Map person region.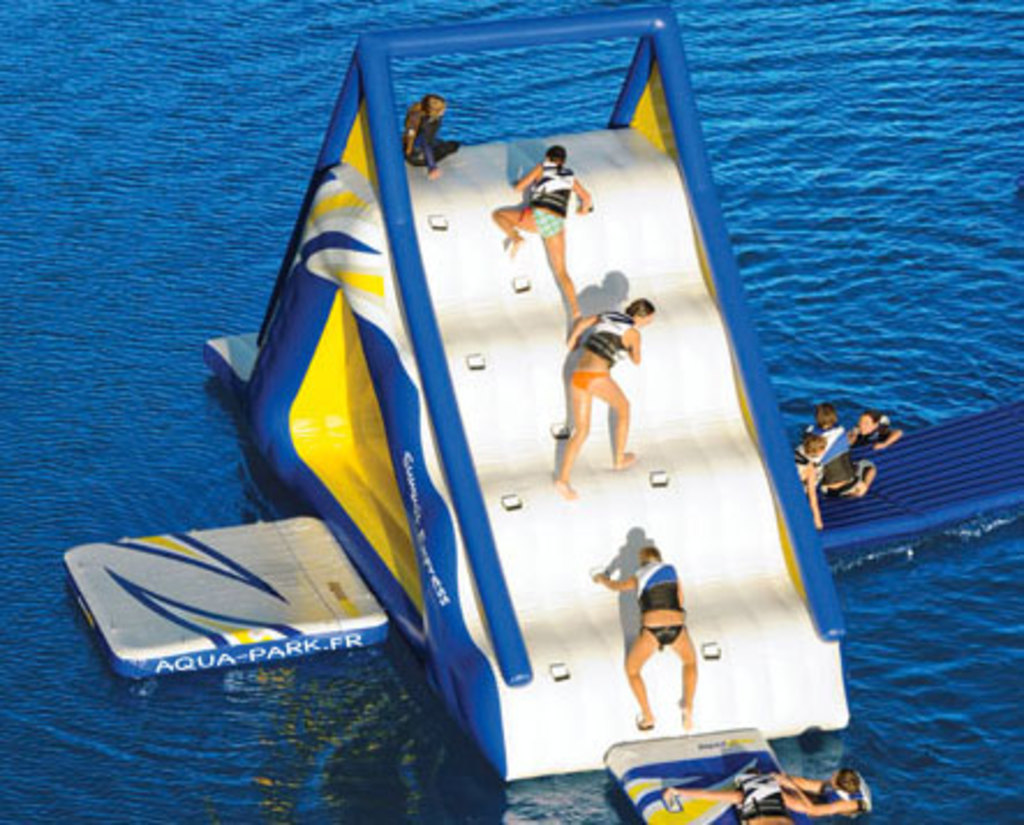
Mapped to <region>763, 765, 874, 818</region>.
